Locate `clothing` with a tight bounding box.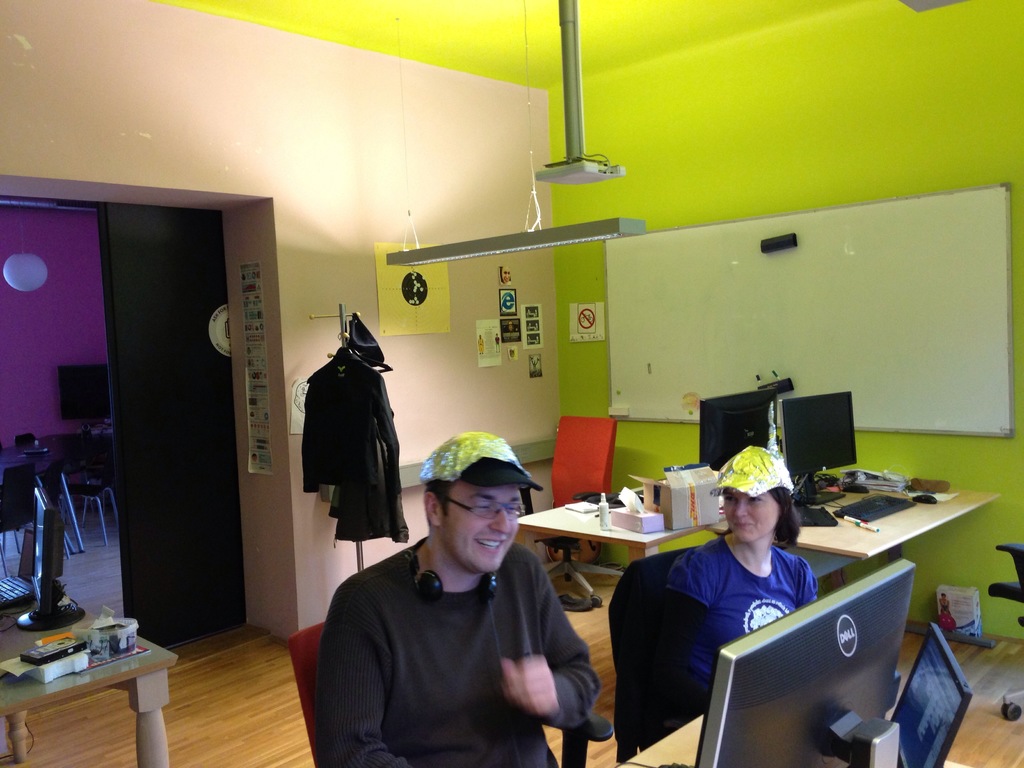
[657,529,815,728].
